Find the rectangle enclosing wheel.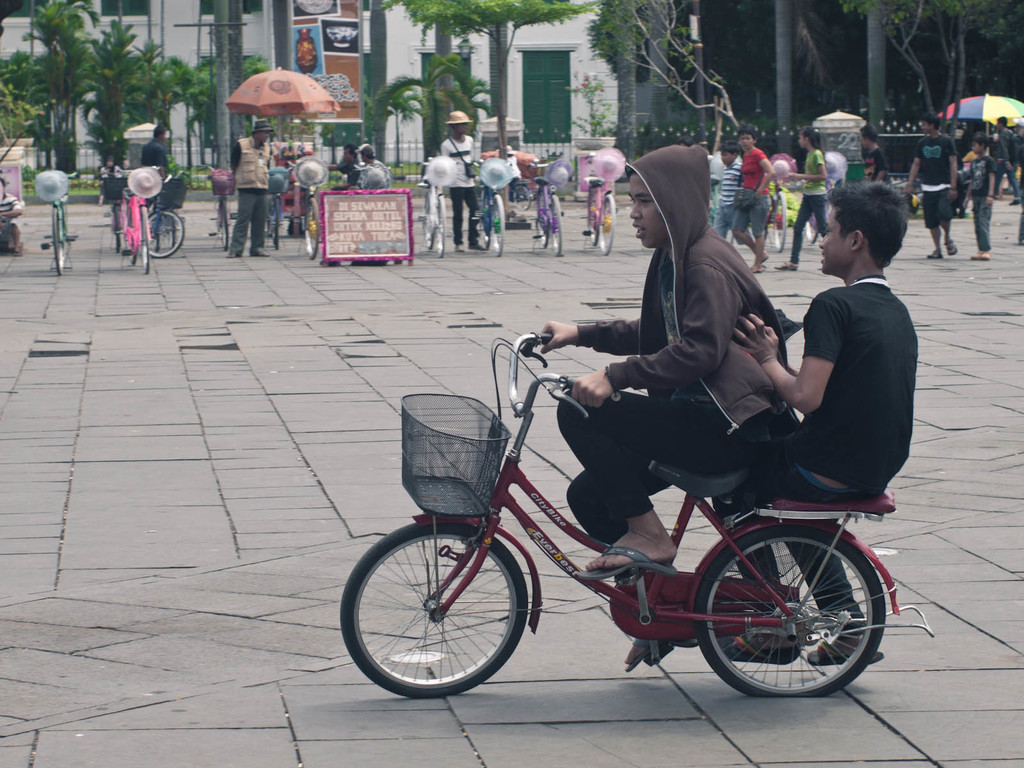
detection(773, 193, 785, 253).
